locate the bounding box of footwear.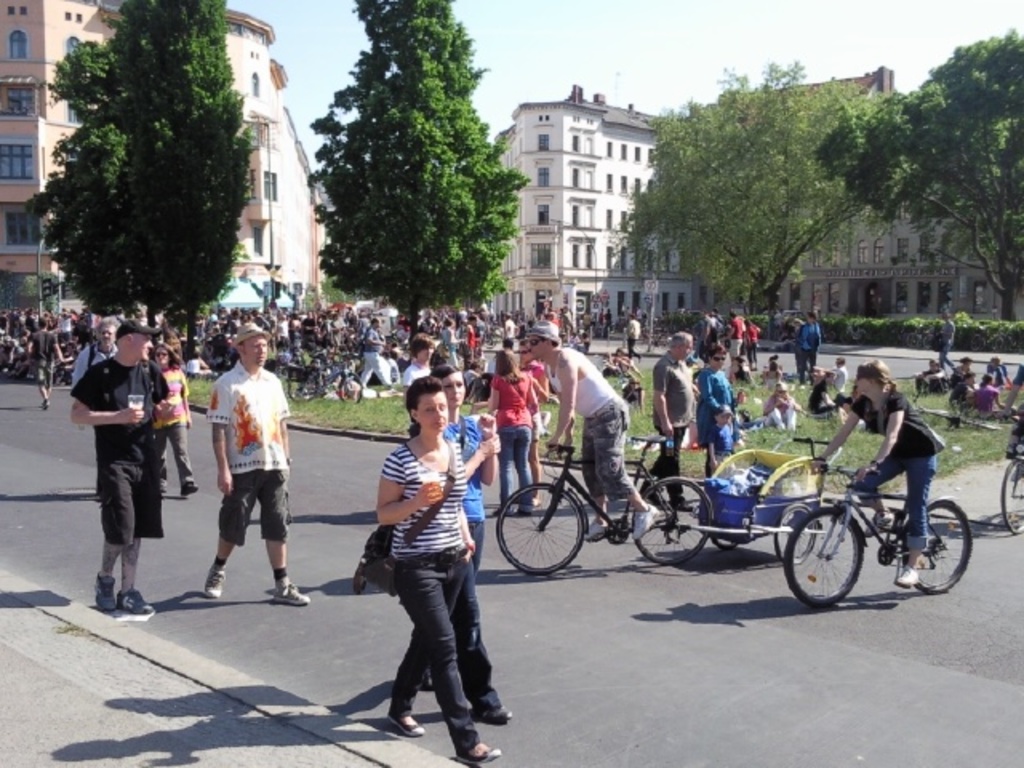
Bounding box: 478, 701, 510, 722.
